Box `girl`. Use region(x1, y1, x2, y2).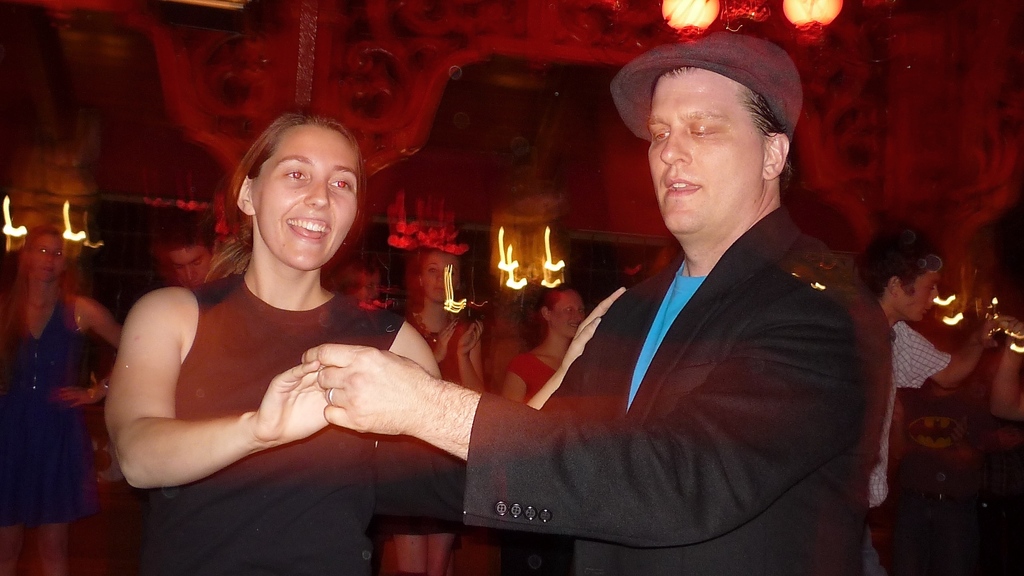
region(0, 223, 138, 575).
